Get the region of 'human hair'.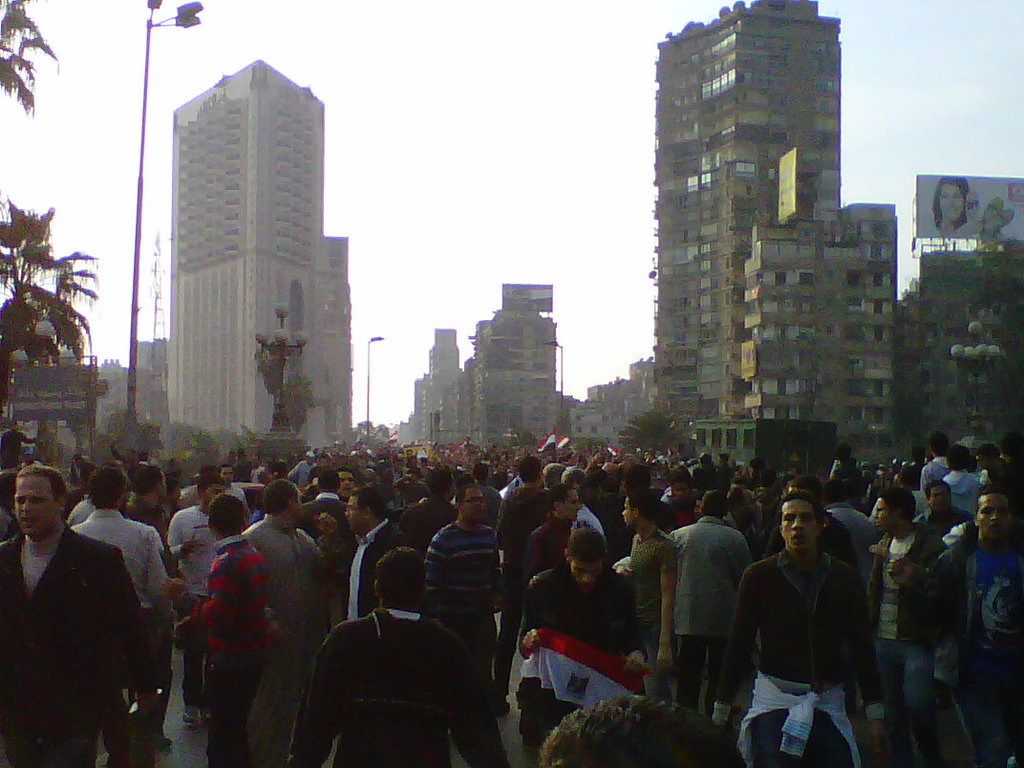
{"x1": 929, "y1": 433, "x2": 950, "y2": 456}.
